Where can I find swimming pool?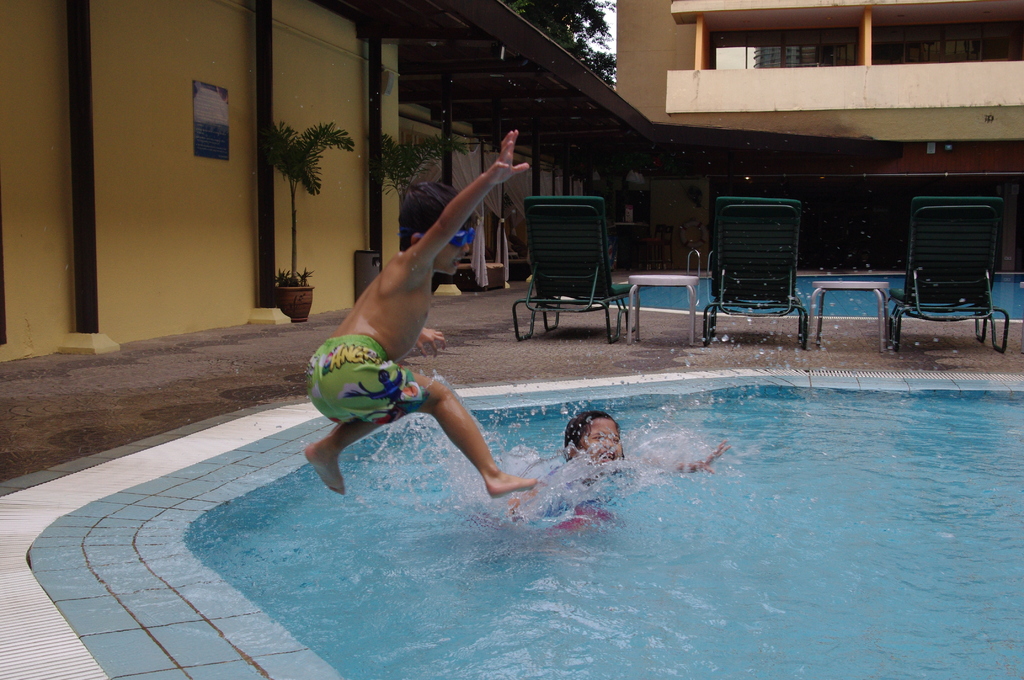
You can find it at BBox(26, 378, 1023, 679).
